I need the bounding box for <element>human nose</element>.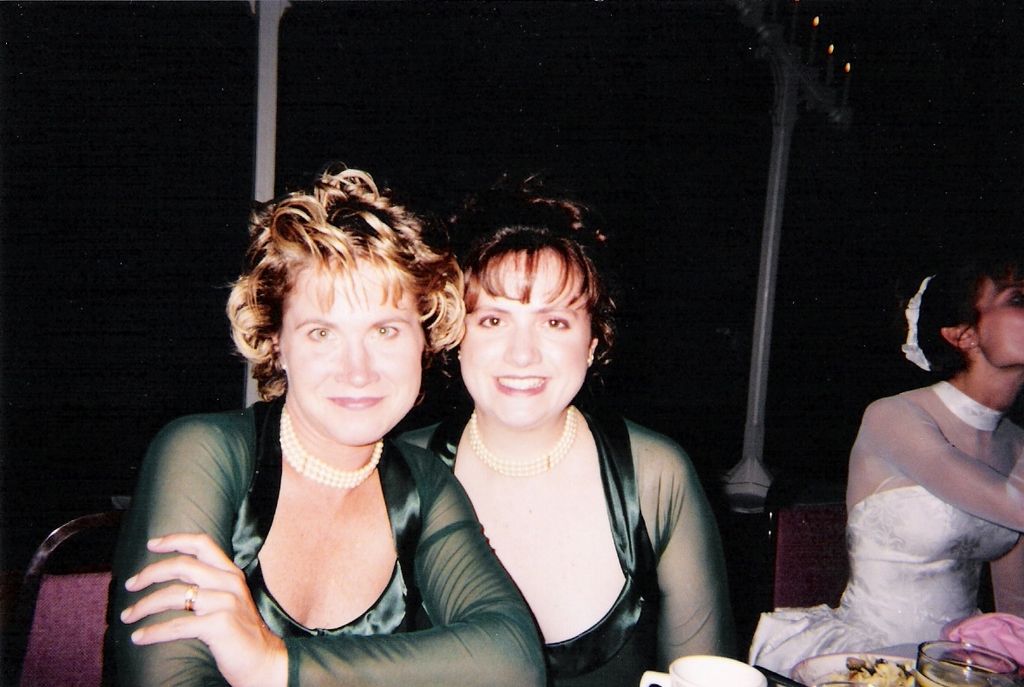
Here it is: [left=329, top=327, right=383, bottom=389].
